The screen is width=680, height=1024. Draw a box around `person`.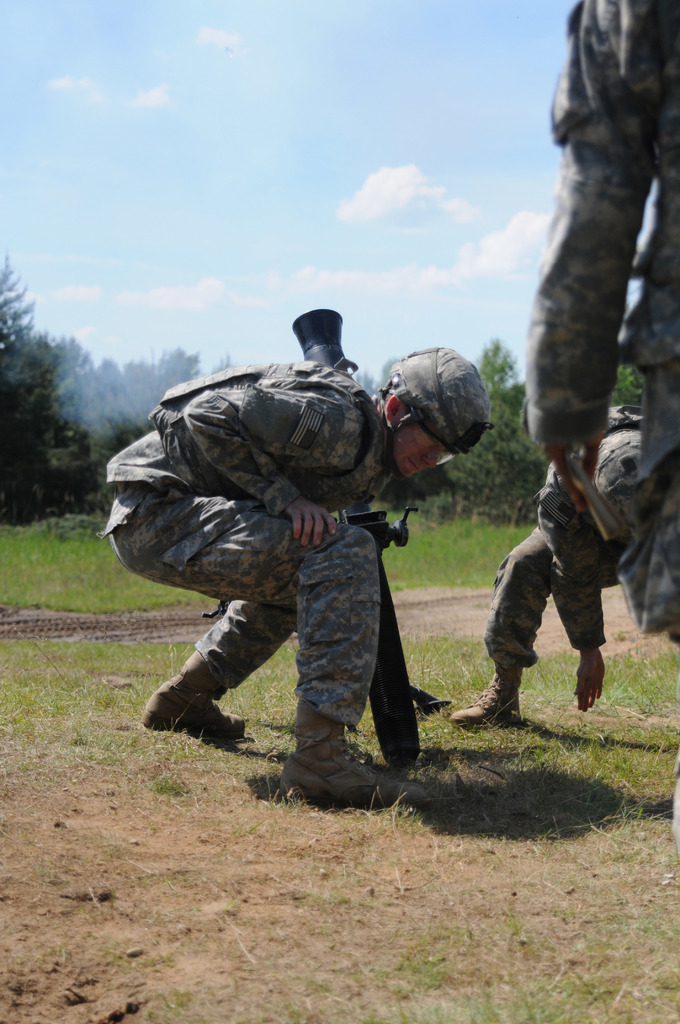
<region>439, 386, 640, 725</region>.
